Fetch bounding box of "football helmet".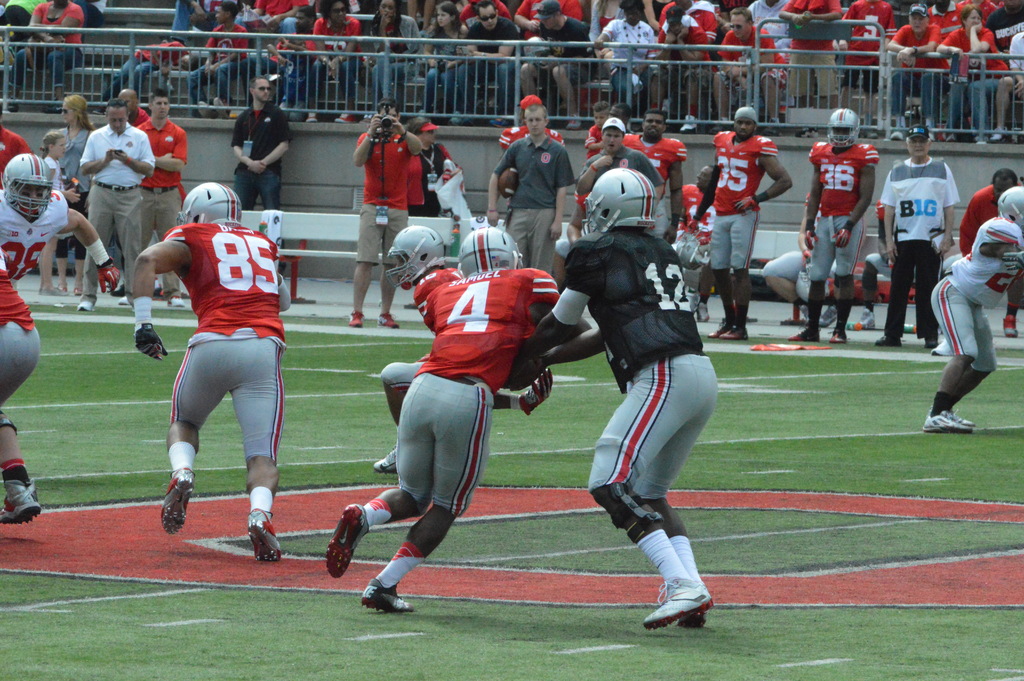
Bbox: left=177, top=181, right=244, bottom=224.
